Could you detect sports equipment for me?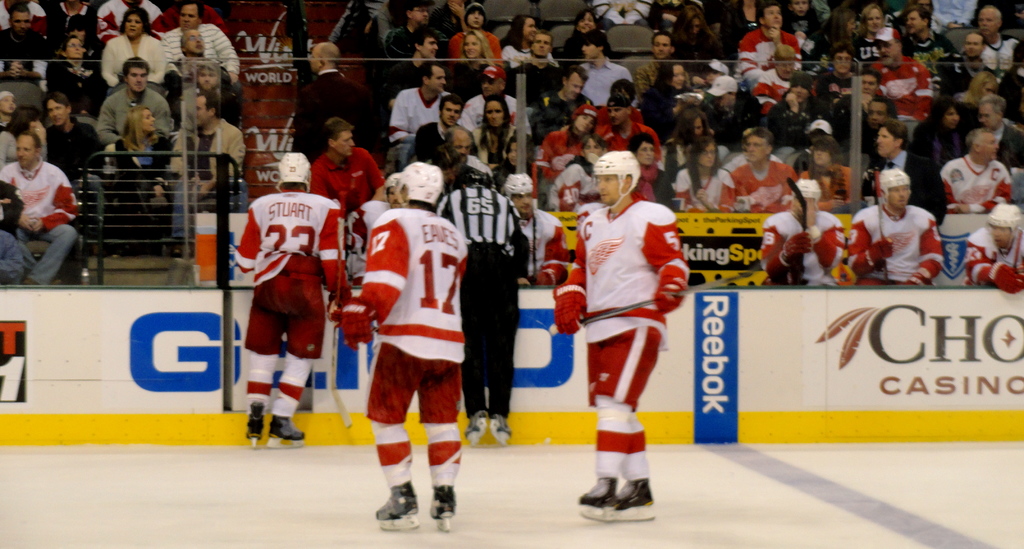
Detection result: locate(598, 474, 655, 521).
